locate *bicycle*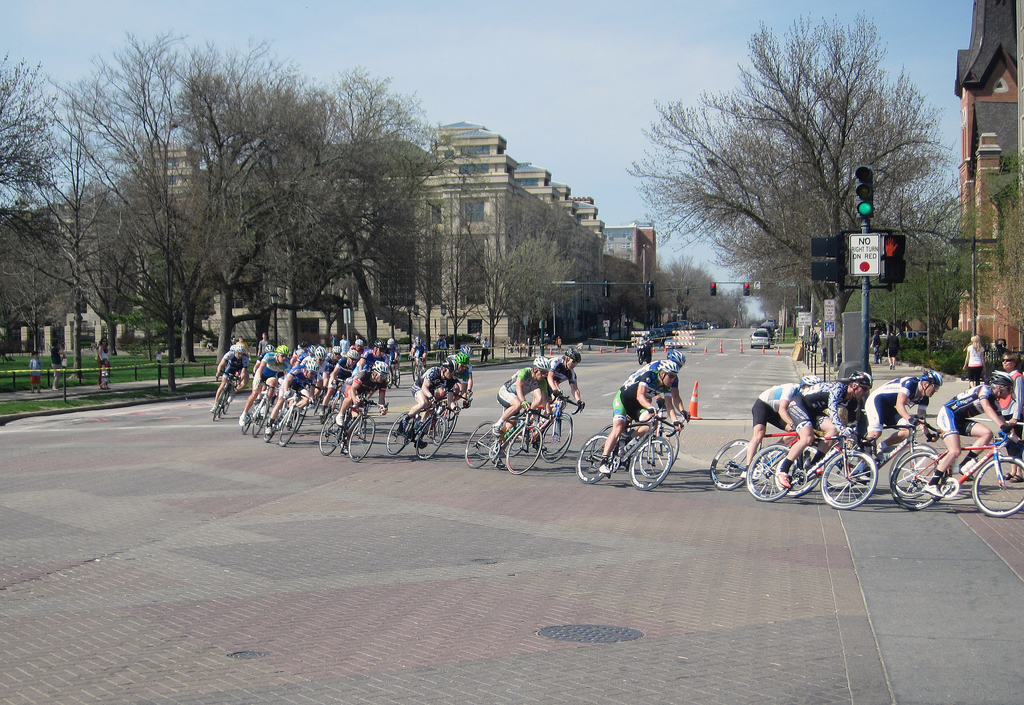
(x1=829, y1=421, x2=945, y2=505)
